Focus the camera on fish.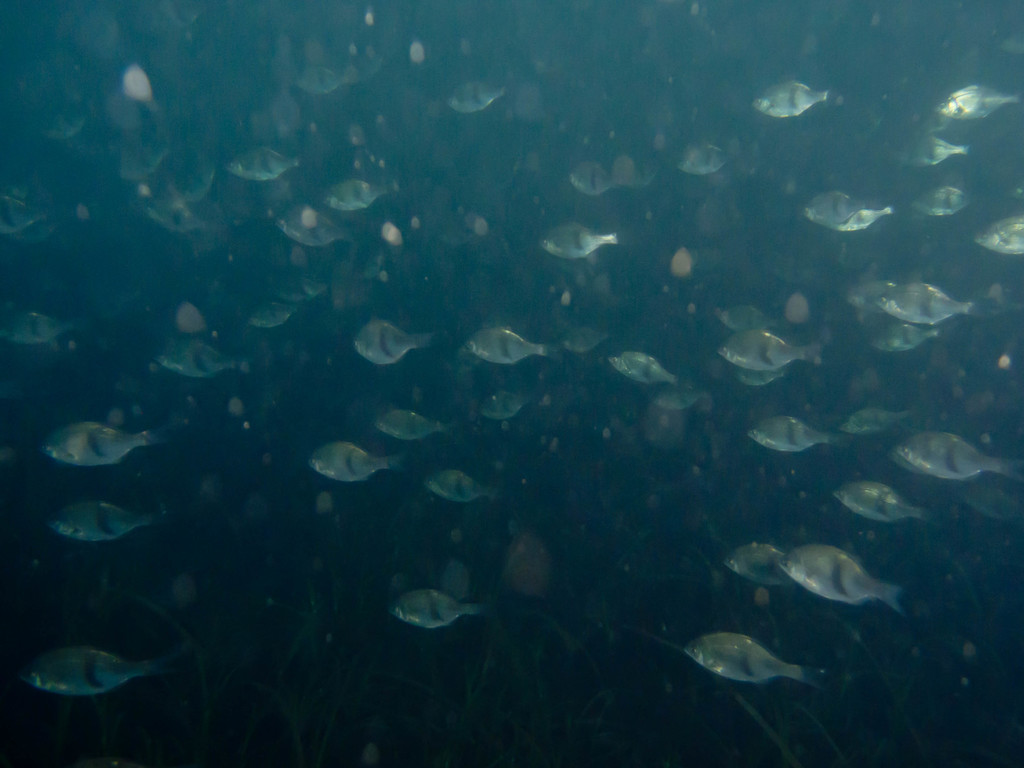
Focus region: pyautogui.locateOnScreen(756, 82, 844, 123).
